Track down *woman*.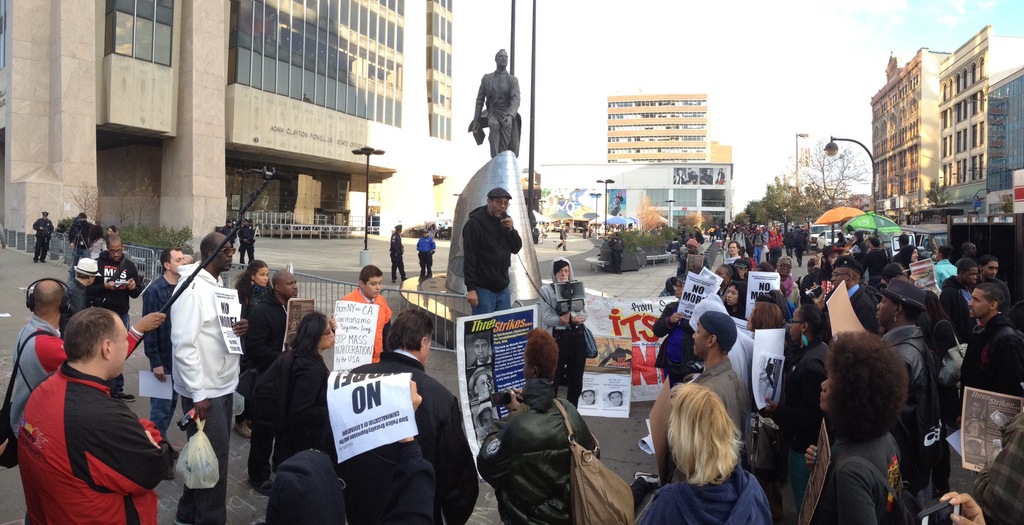
Tracked to bbox(234, 255, 274, 303).
